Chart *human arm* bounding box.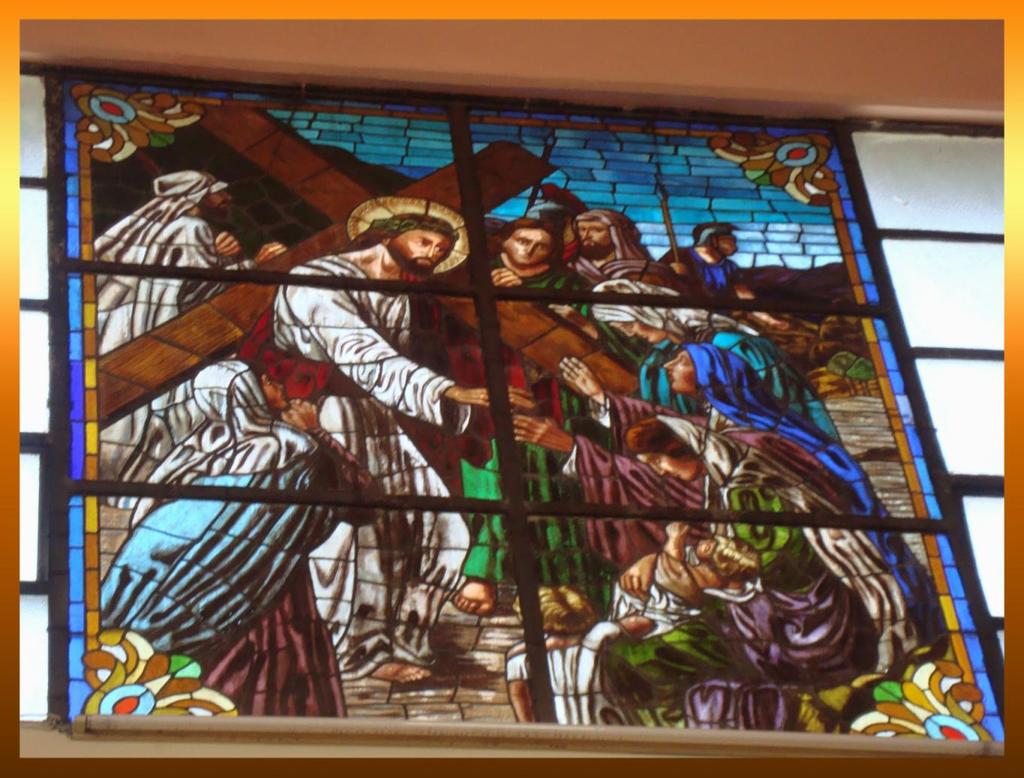
Charted: locate(730, 269, 791, 338).
